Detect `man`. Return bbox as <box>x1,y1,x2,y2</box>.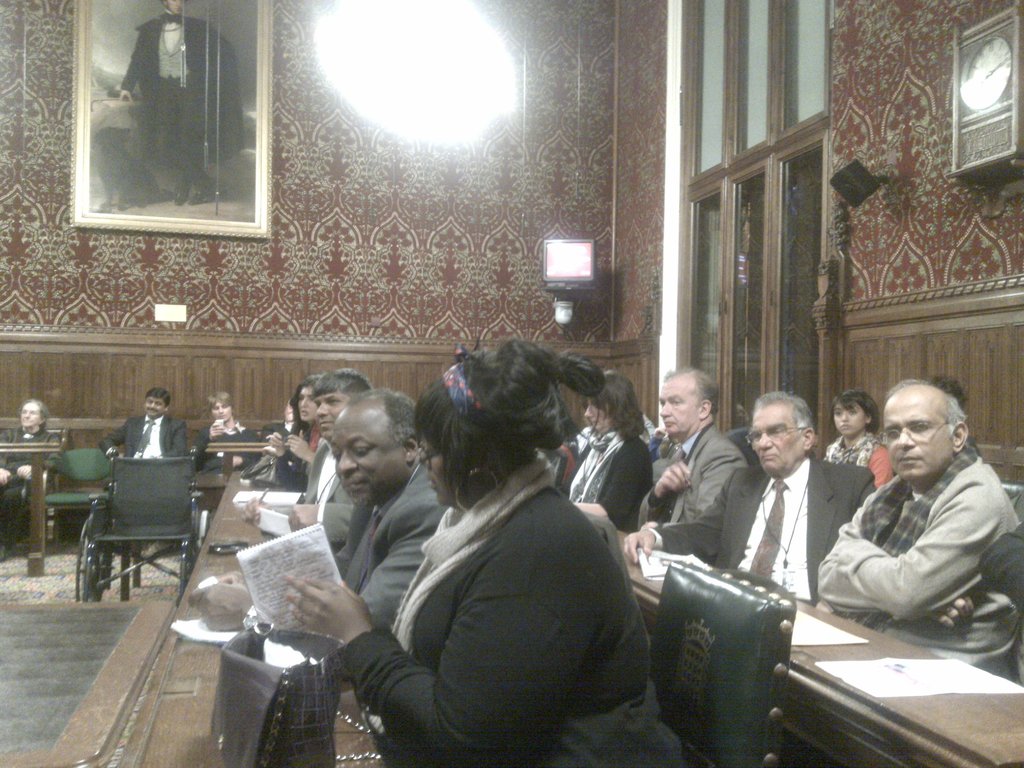
<box>99,386,189,497</box>.
